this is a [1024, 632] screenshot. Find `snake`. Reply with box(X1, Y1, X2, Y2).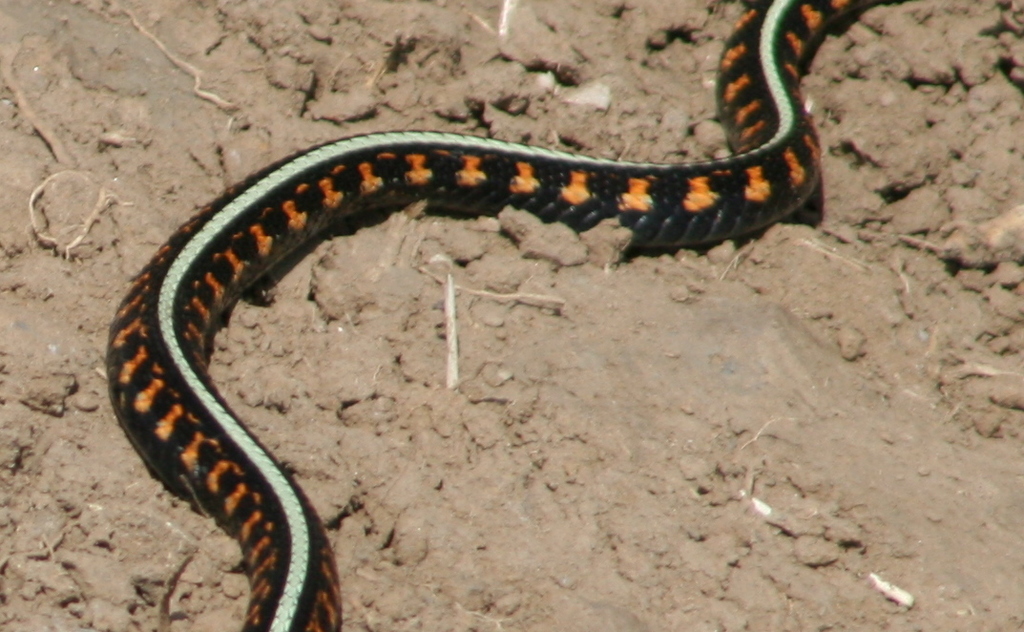
box(101, 0, 886, 631).
